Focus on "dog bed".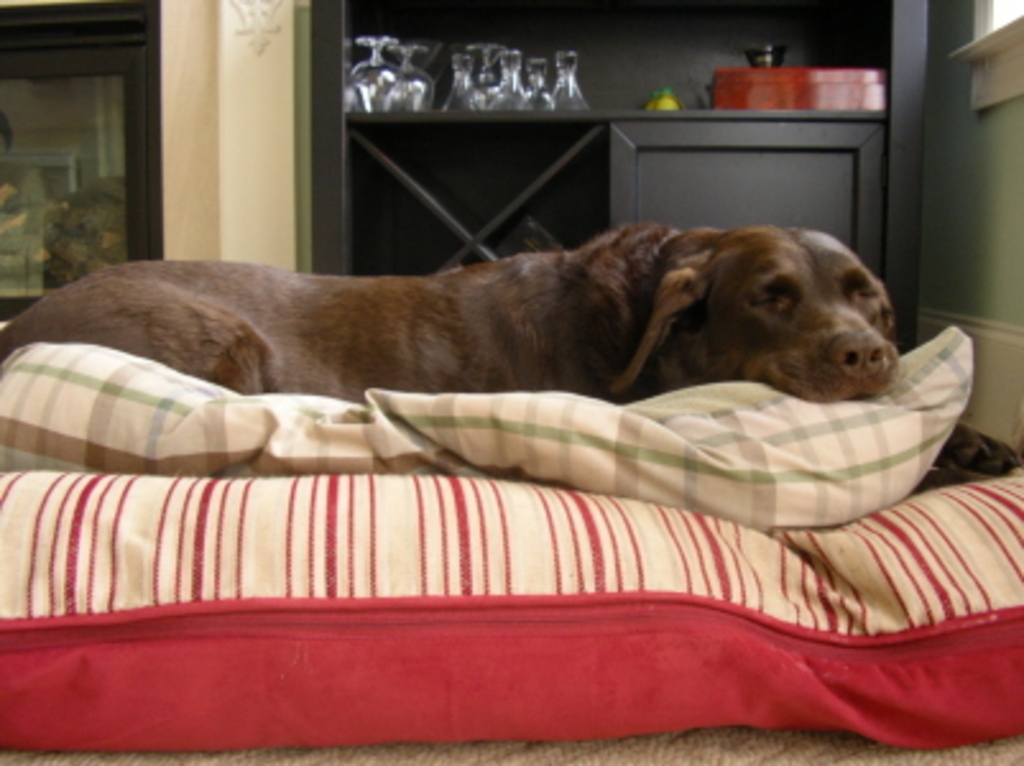
Focused at {"x1": 0, "y1": 470, "x2": 1021, "y2": 753}.
